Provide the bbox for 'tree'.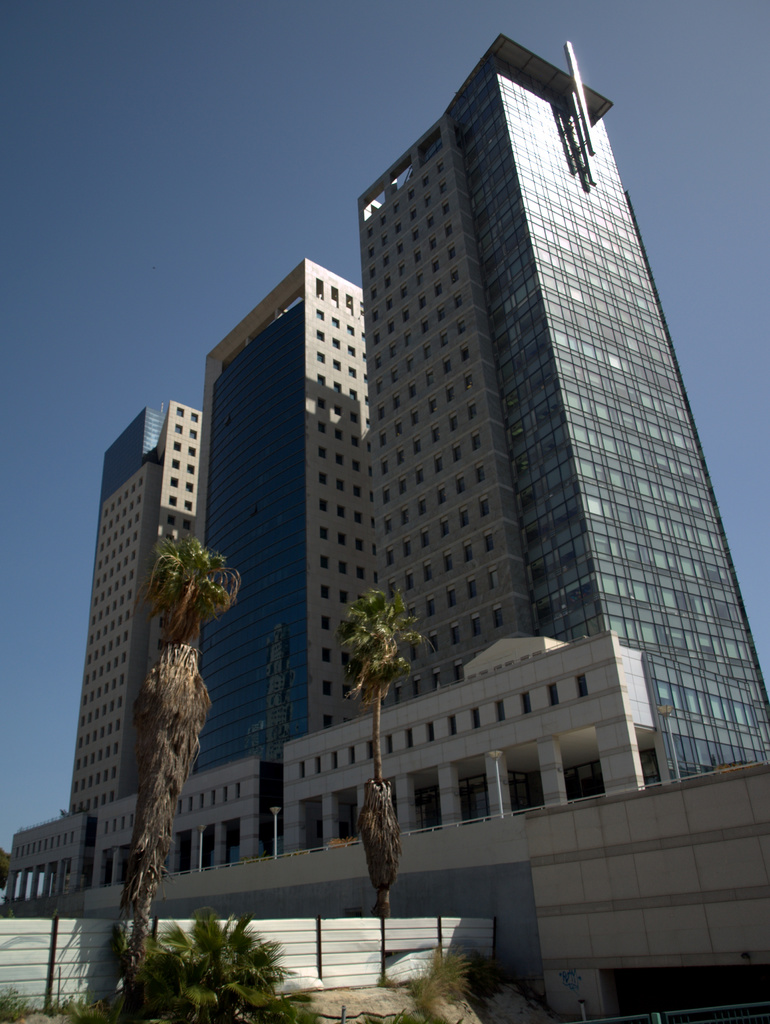
[left=92, top=520, right=245, bottom=1023].
